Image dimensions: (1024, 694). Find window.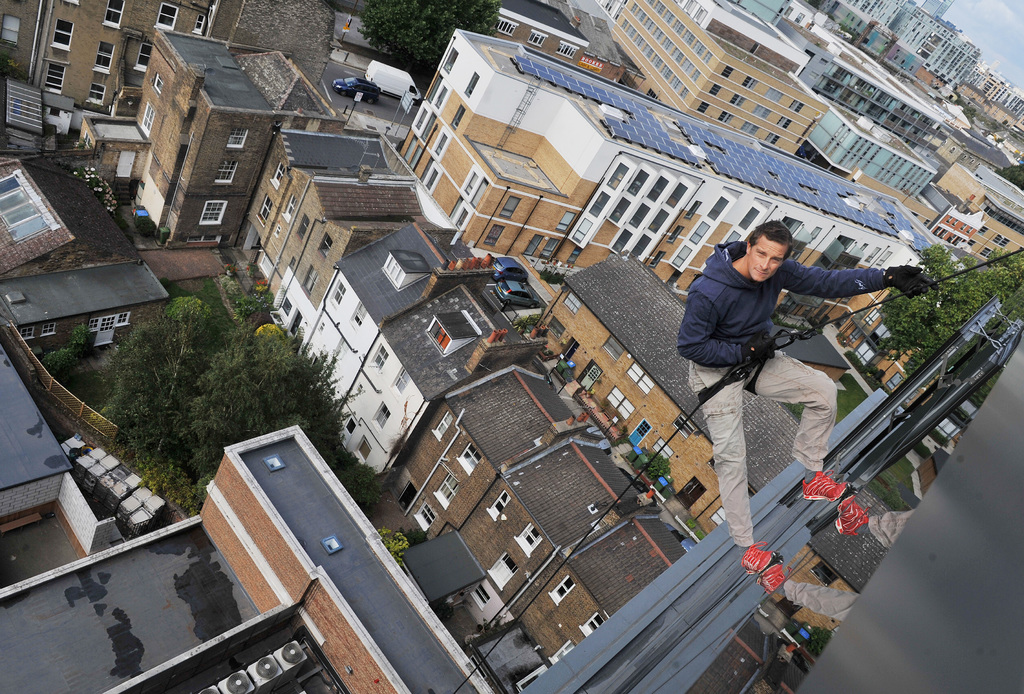
bbox(257, 195, 274, 222).
